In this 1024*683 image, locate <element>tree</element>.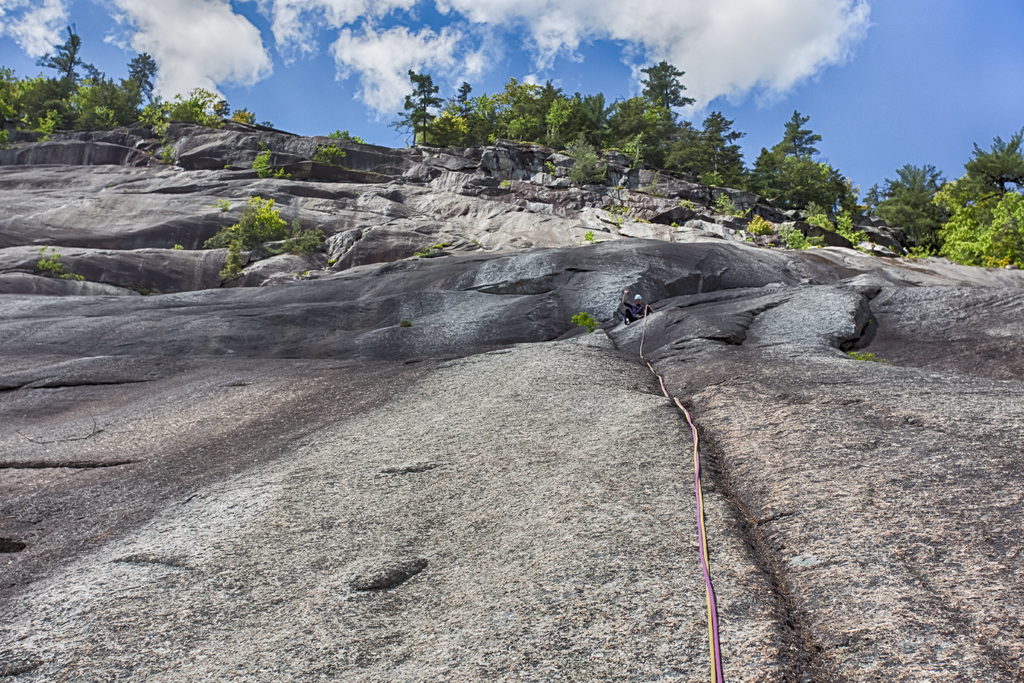
Bounding box: select_region(35, 253, 74, 279).
